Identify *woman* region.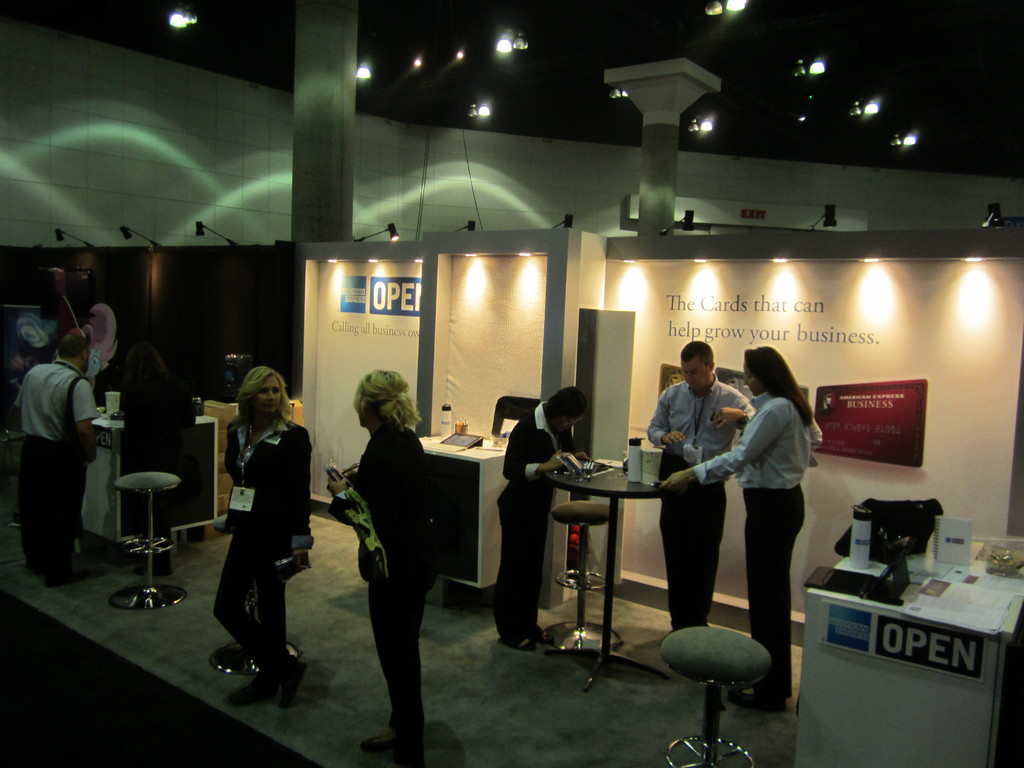
Region: left=207, top=365, right=317, bottom=712.
